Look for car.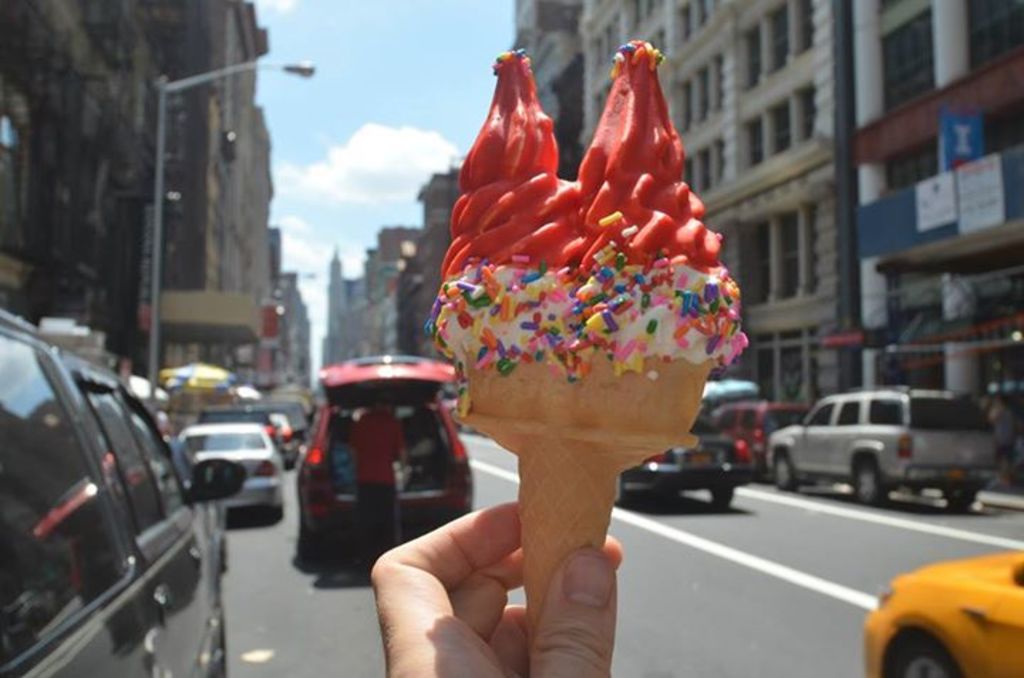
Found: detection(299, 360, 479, 563).
